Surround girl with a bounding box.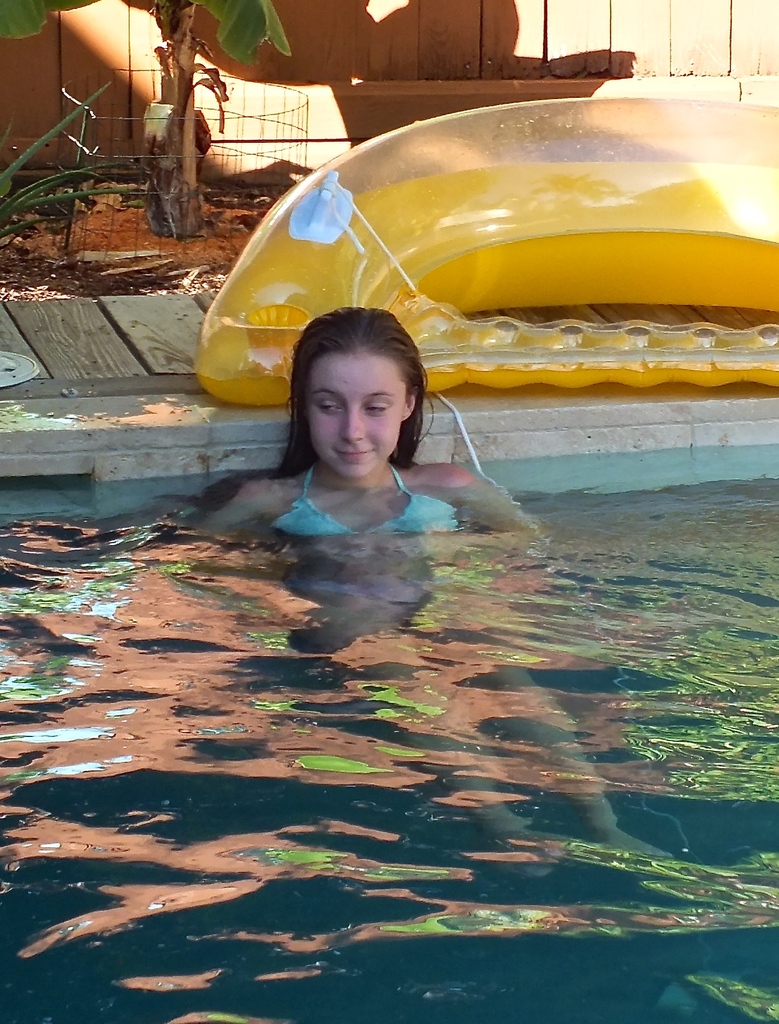
bbox=(186, 301, 679, 868).
